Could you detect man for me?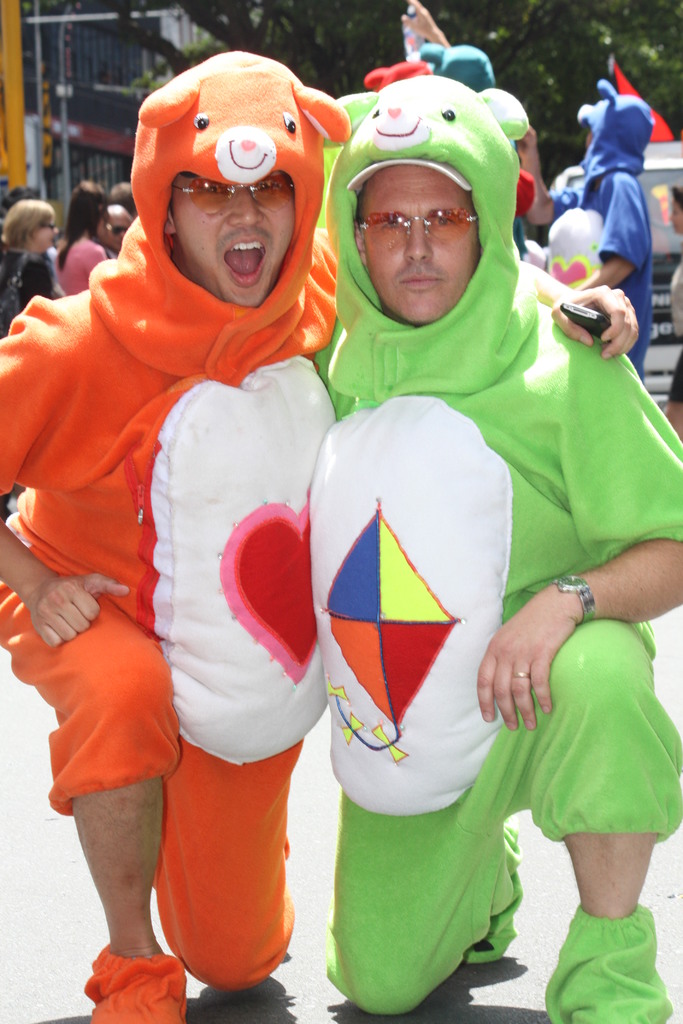
Detection result: <bbox>0, 38, 643, 1023</bbox>.
